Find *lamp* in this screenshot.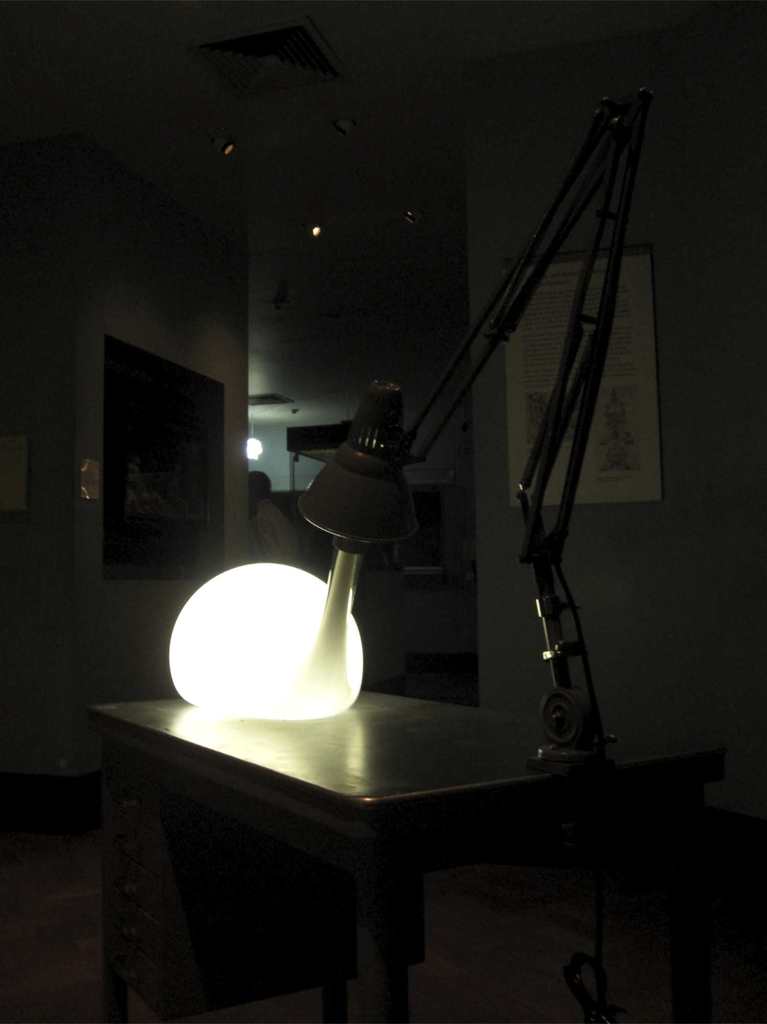
The bounding box for *lamp* is (163,44,684,782).
